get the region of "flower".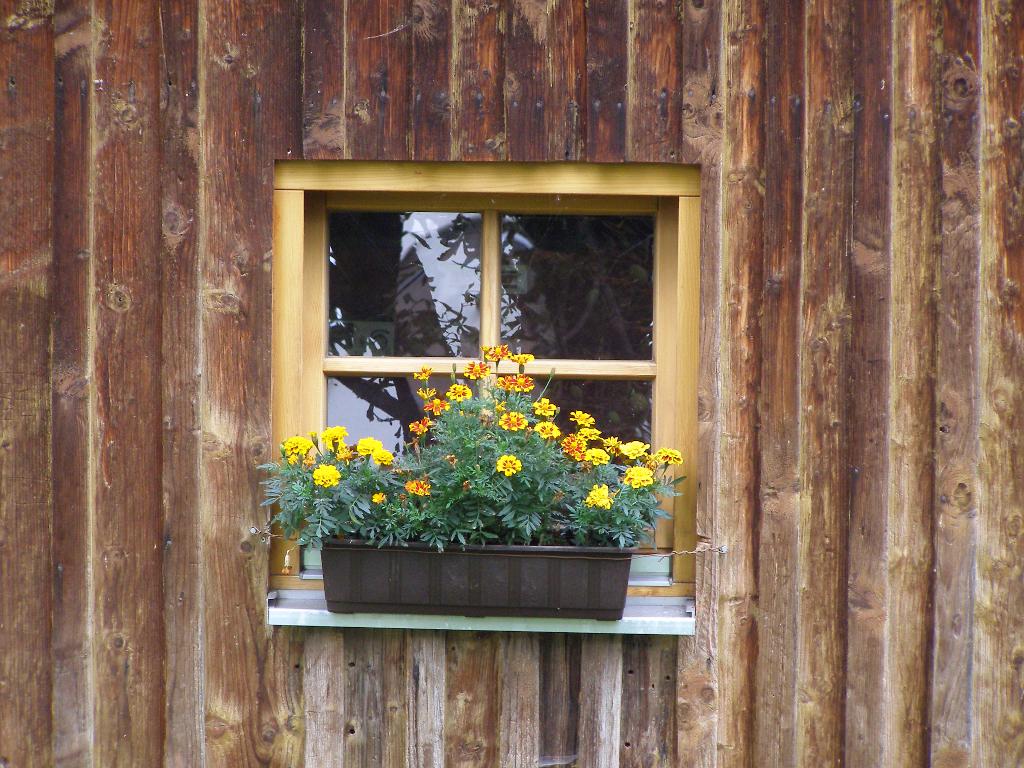
Rect(285, 434, 312, 465).
